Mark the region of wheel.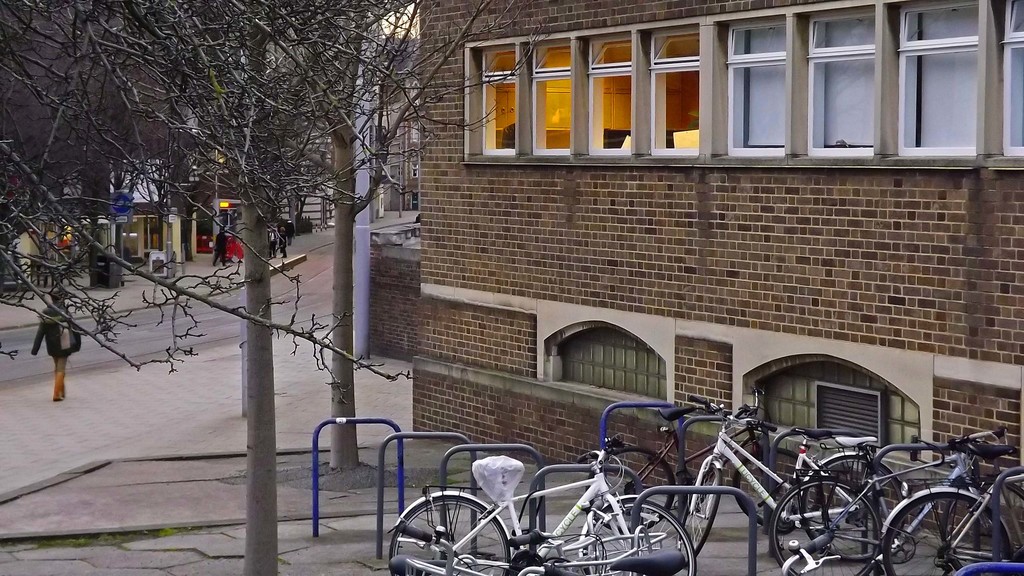
Region: locate(938, 481, 1023, 573).
